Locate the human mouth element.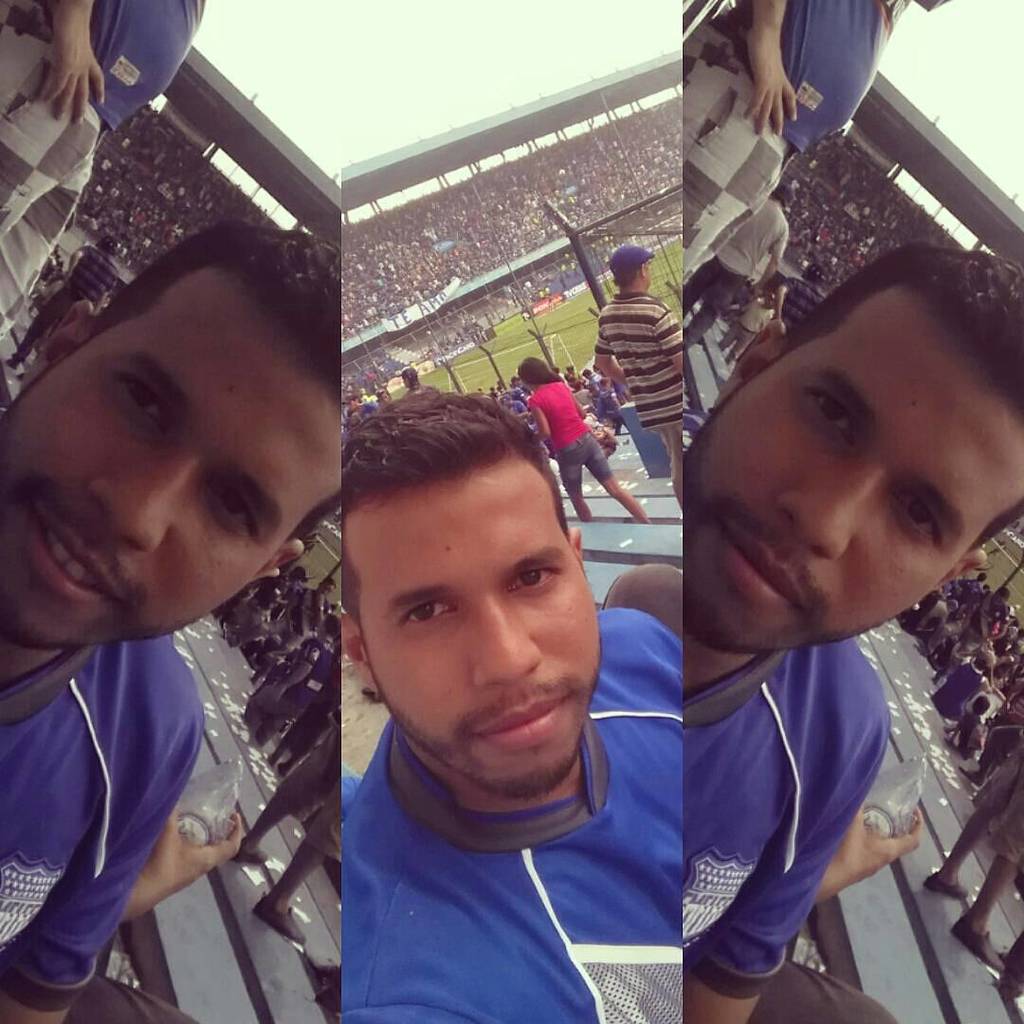
Element bbox: region(27, 519, 123, 611).
